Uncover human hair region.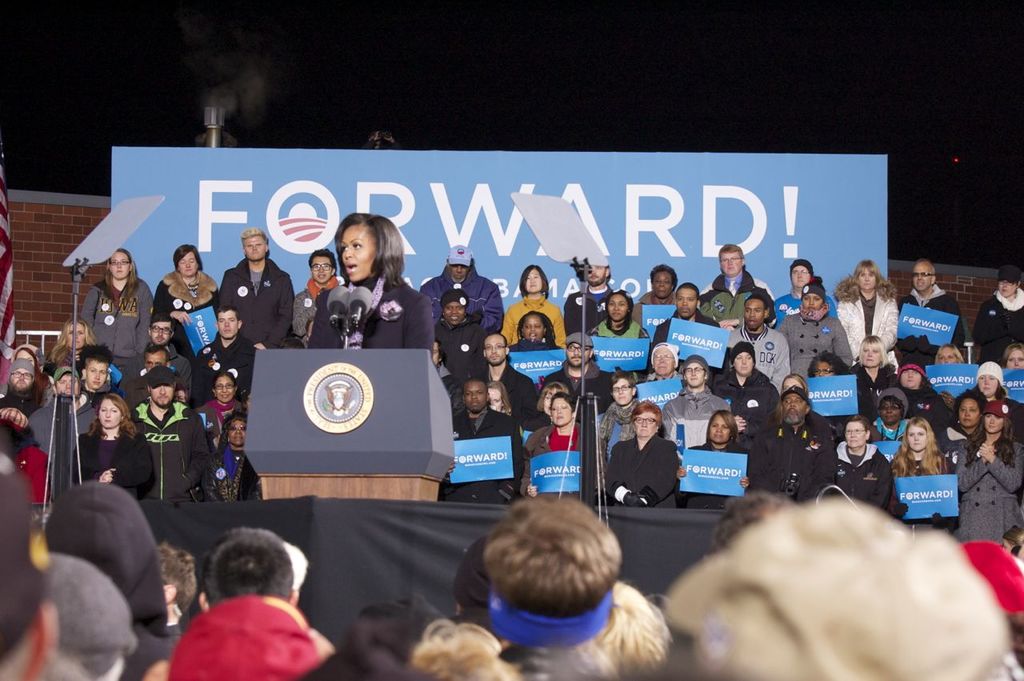
Uncovered: (x1=1001, y1=344, x2=1023, y2=372).
